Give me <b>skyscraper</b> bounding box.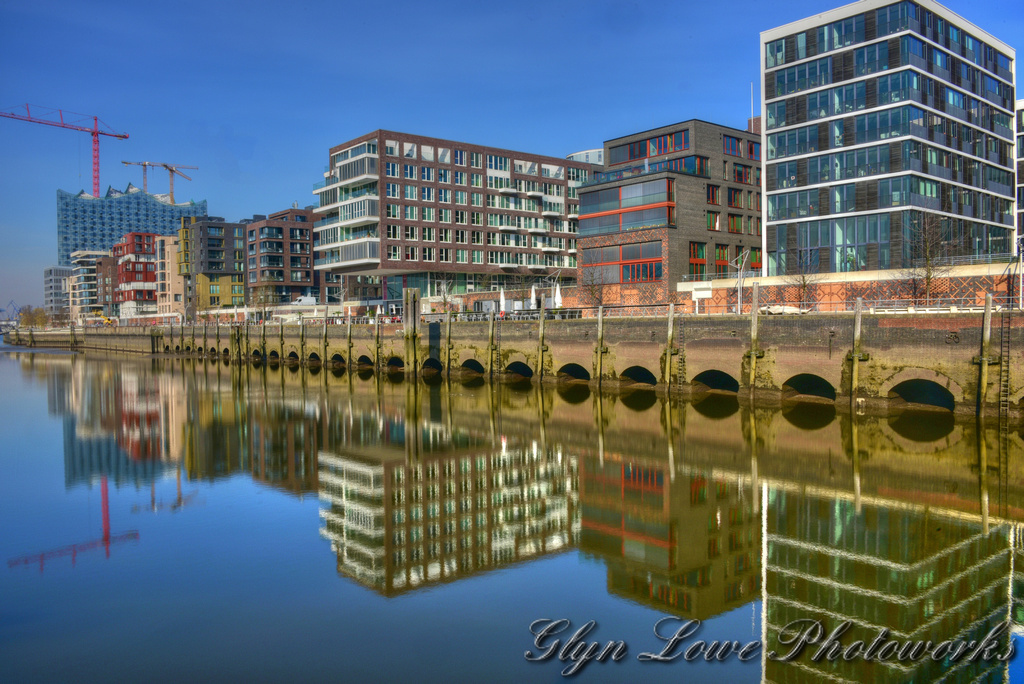
[744,17,1022,313].
